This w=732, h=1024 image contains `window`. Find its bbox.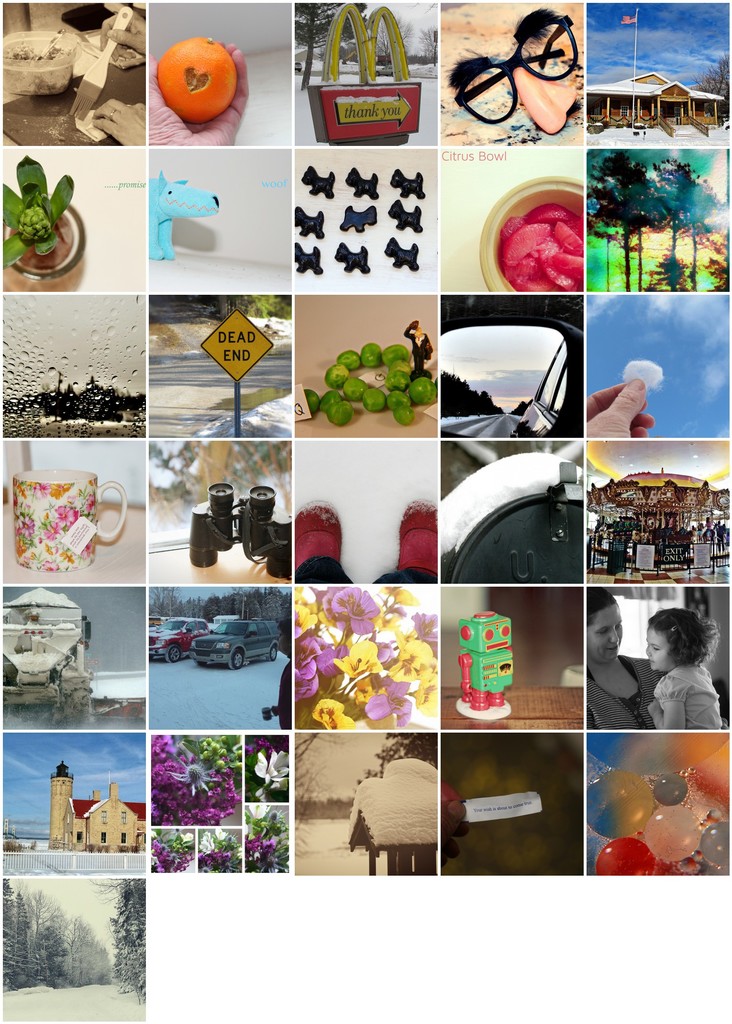
[76,831,80,842].
